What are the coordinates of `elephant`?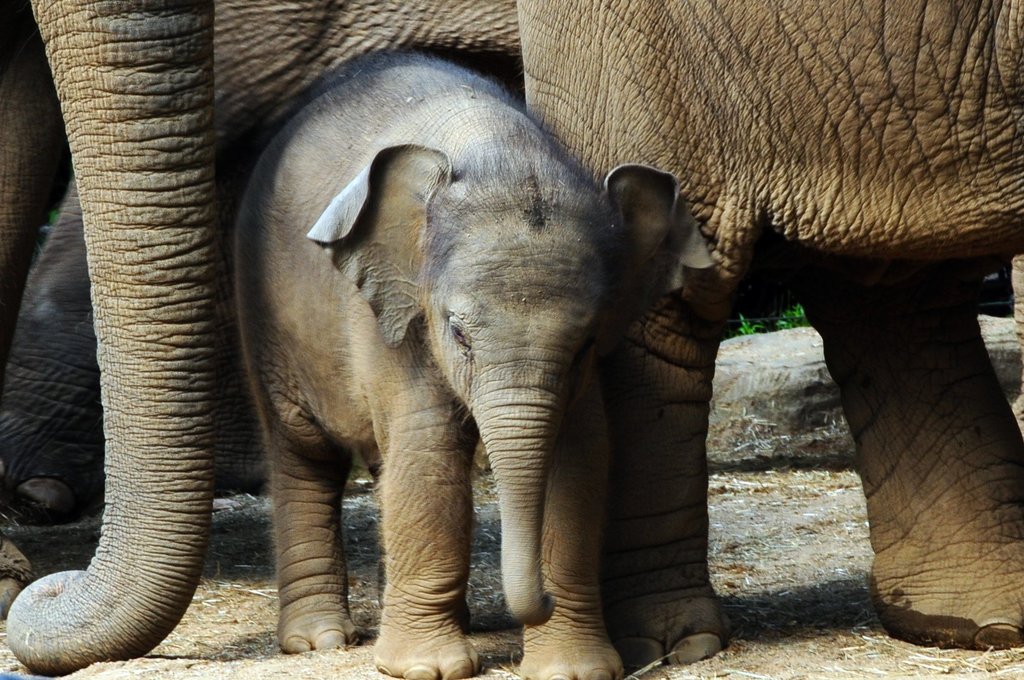
box(232, 47, 679, 679).
